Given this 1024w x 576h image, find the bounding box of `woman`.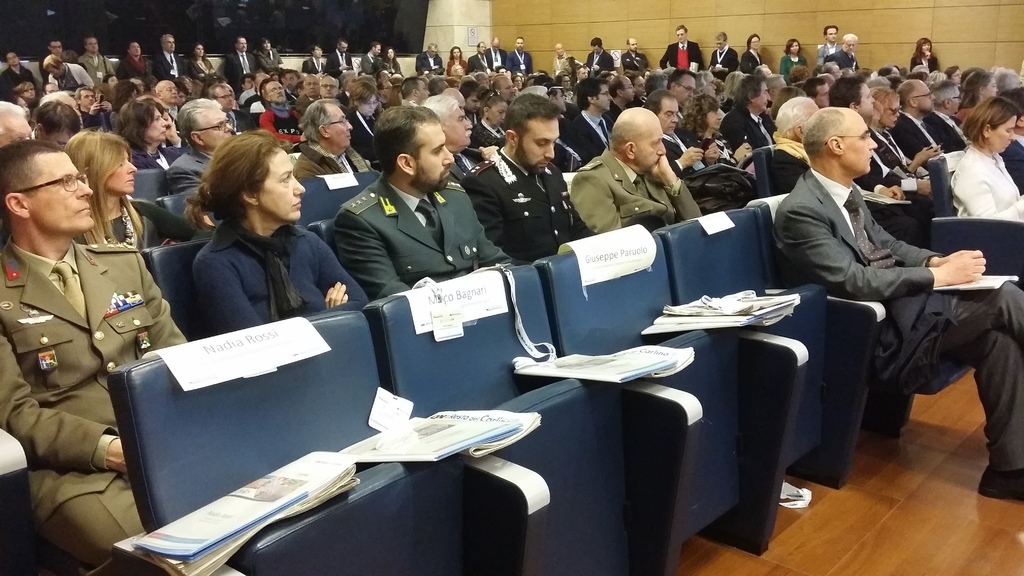
bbox=(952, 97, 1023, 225).
